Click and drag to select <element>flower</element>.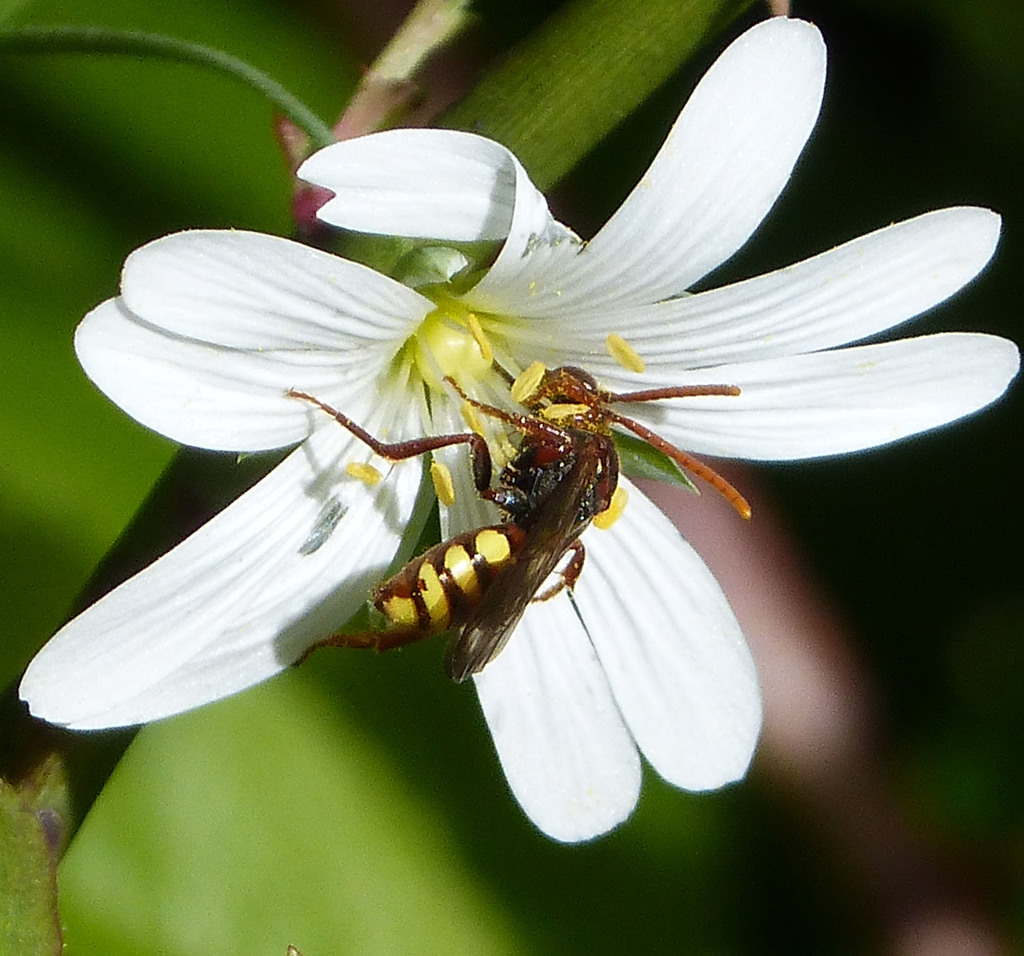
Selection: pyautogui.locateOnScreen(12, 18, 1023, 843).
